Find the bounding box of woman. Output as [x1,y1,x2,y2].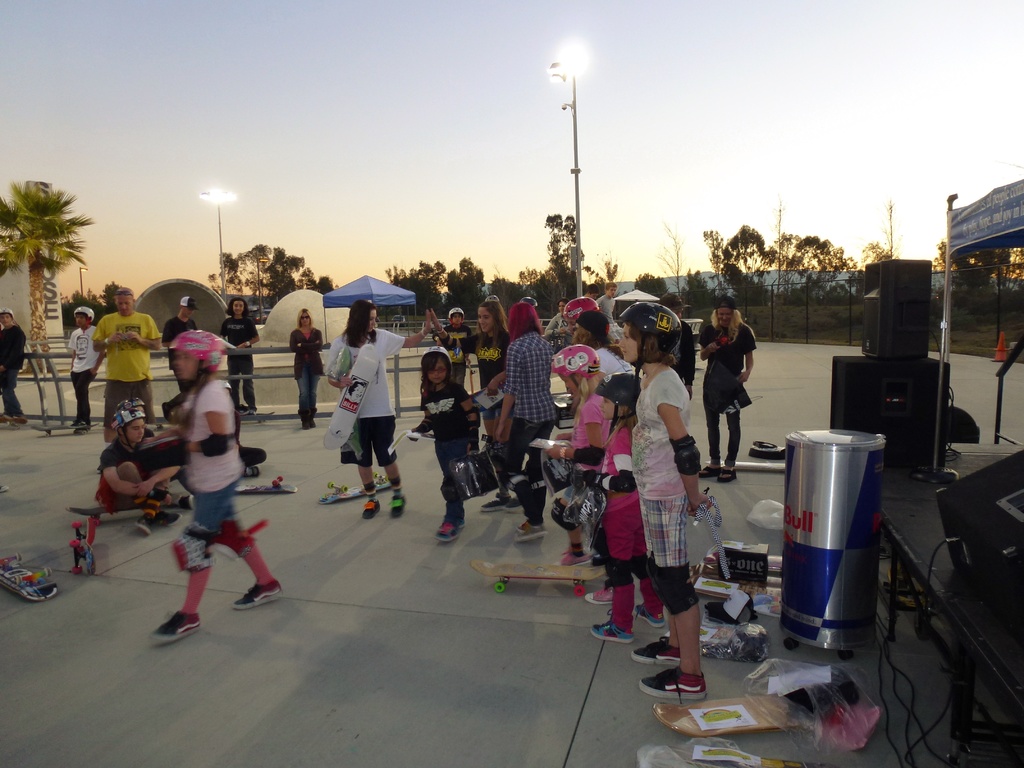
[289,308,321,426].
